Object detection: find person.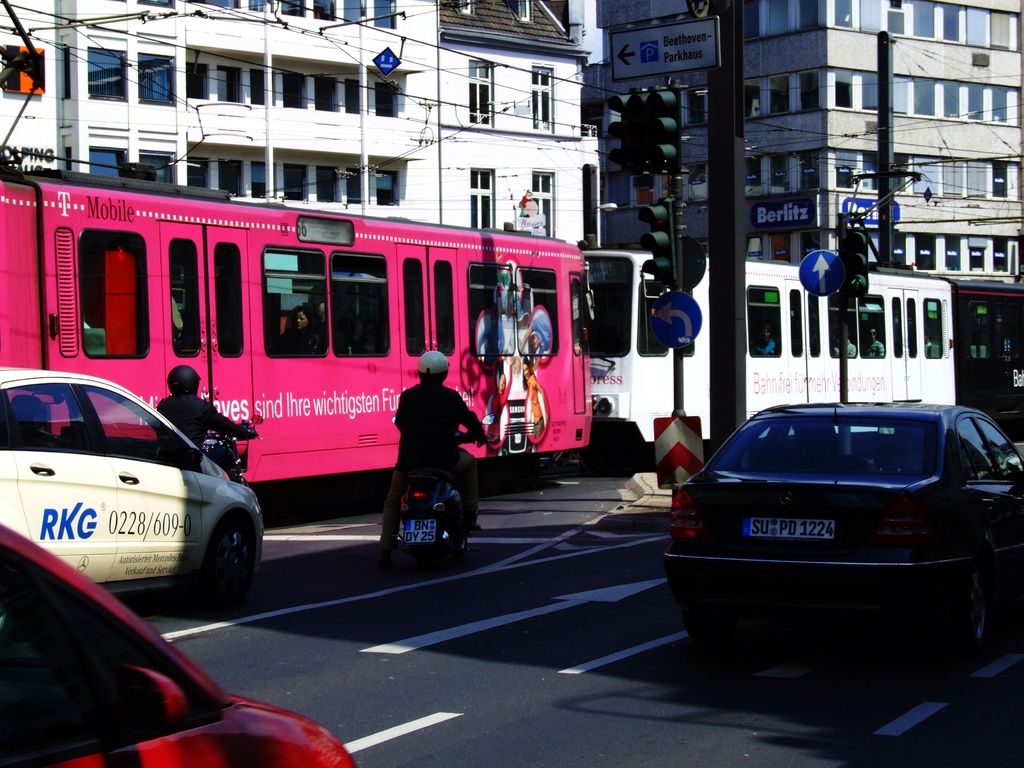
box(159, 364, 253, 456).
